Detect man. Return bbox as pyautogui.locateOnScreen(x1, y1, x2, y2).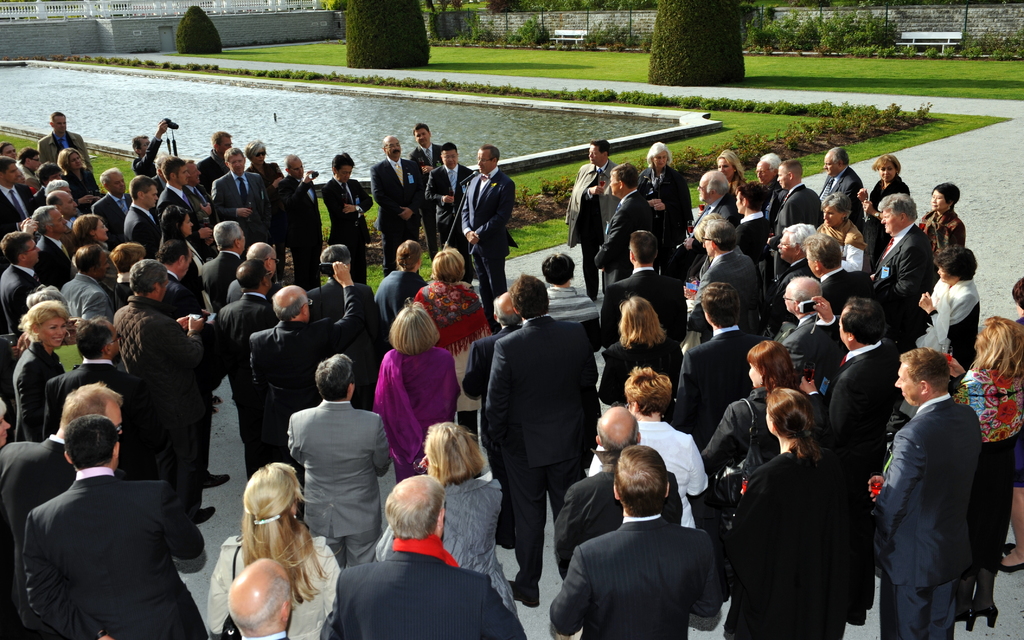
pyautogui.locateOnScreen(671, 279, 766, 459).
